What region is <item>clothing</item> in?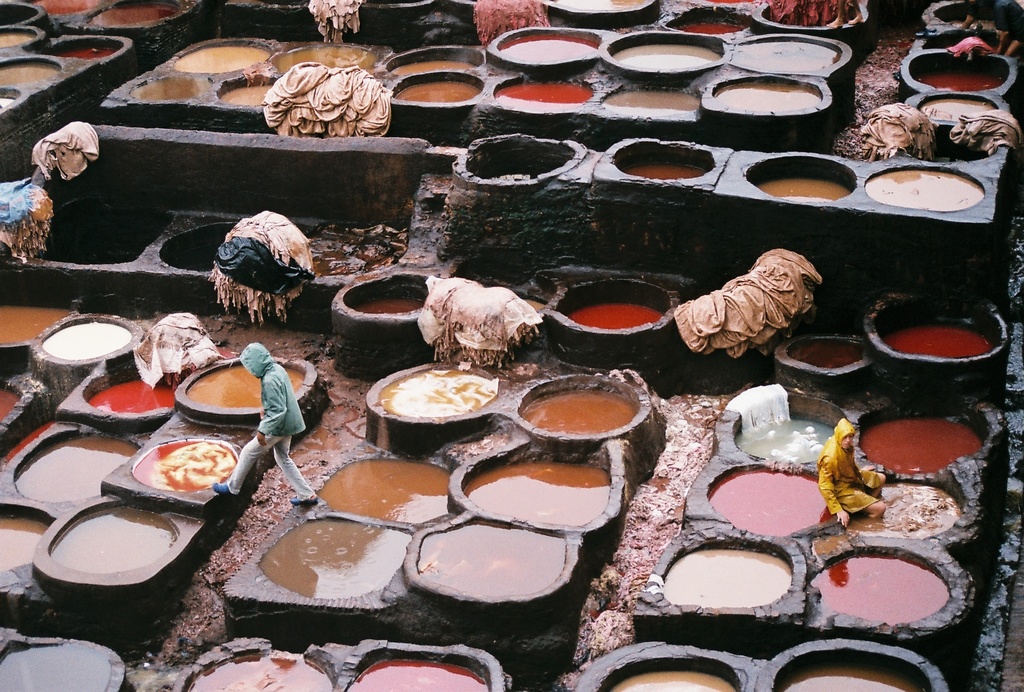
816 418 881 518.
